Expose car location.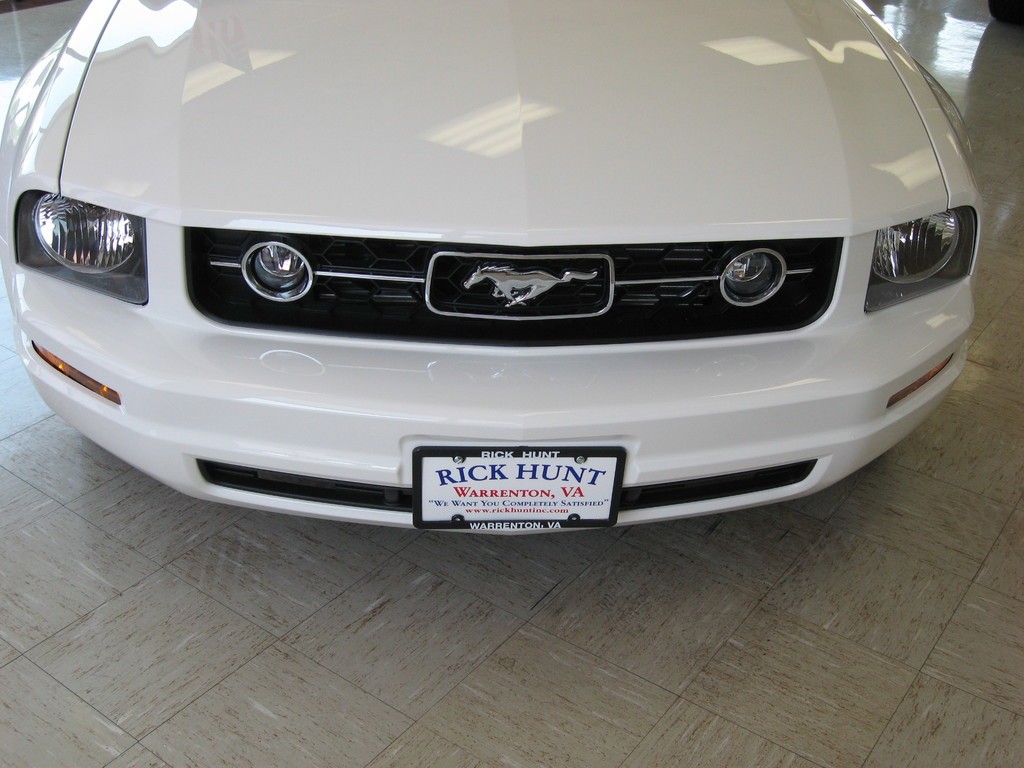
Exposed at rect(0, 0, 984, 540).
